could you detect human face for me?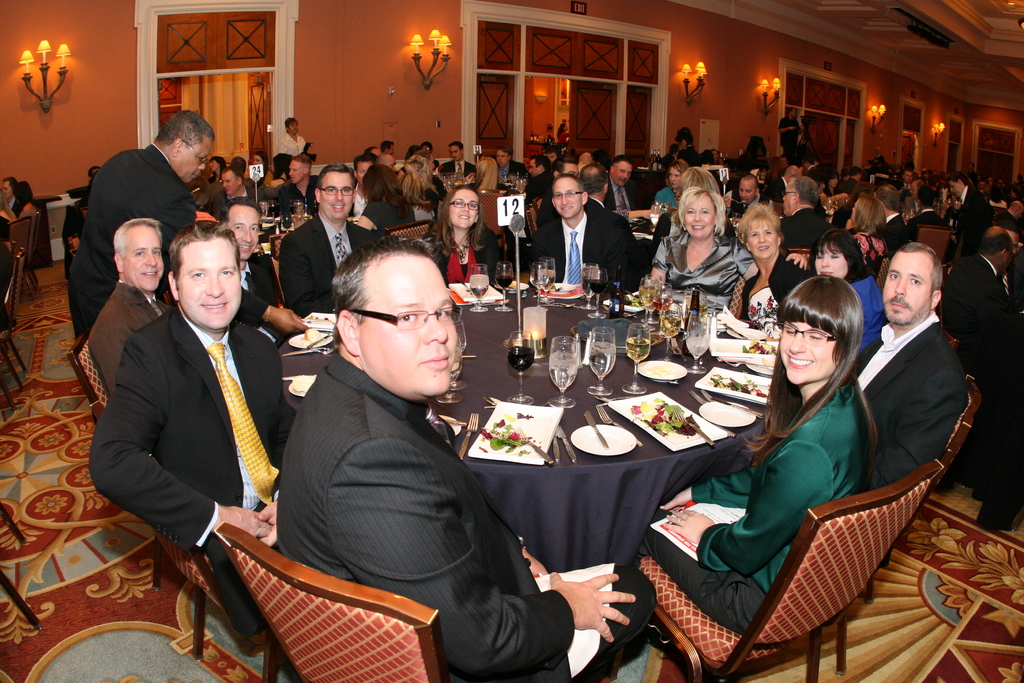
Detection result: <bbox>209, 160, 220, 172</bbox>.
